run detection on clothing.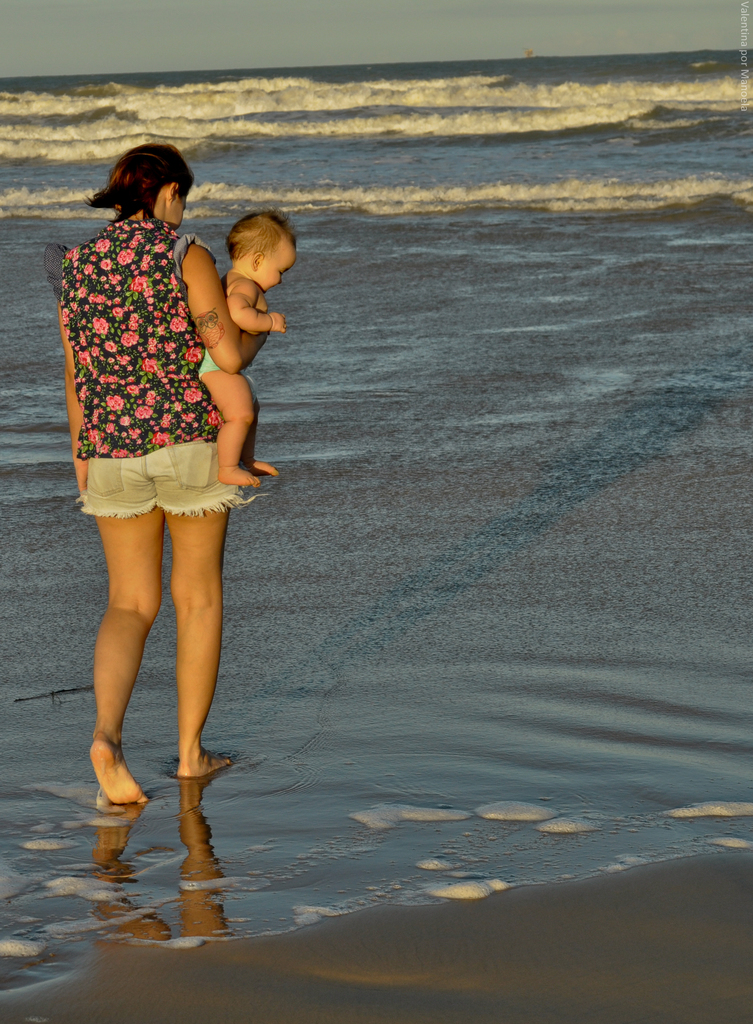
Result: select_region(68, 173, 239, 550).
